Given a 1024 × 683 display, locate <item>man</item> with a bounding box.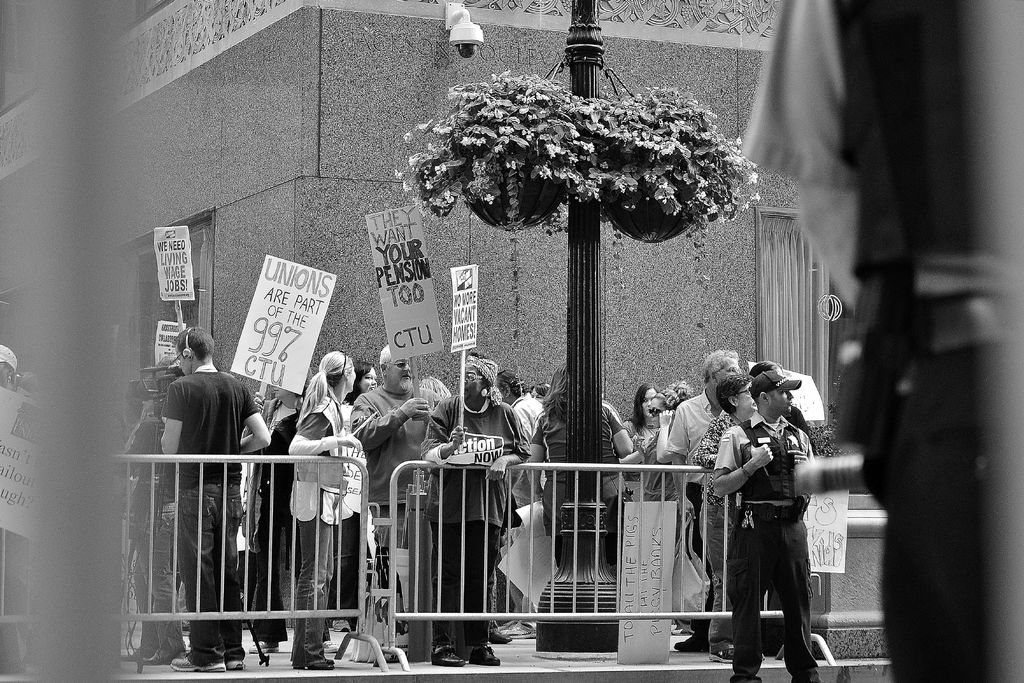
Located: 159/327/269/676.
